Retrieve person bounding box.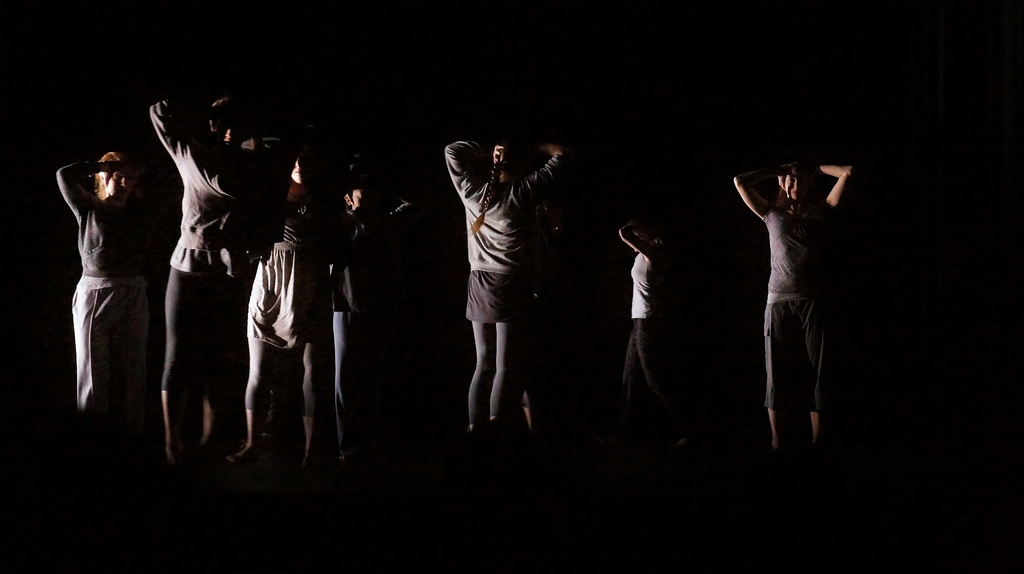
Bounding box: (left=52, top=132, right=173, bottom=498).
